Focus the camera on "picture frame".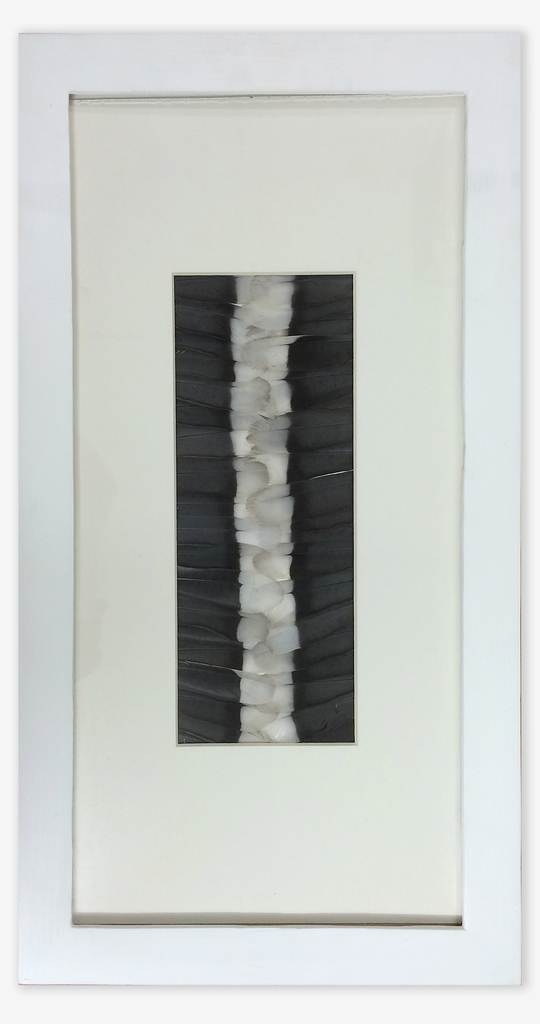
Focus region: x1=0 y1=15 x2=535 y2=990.
